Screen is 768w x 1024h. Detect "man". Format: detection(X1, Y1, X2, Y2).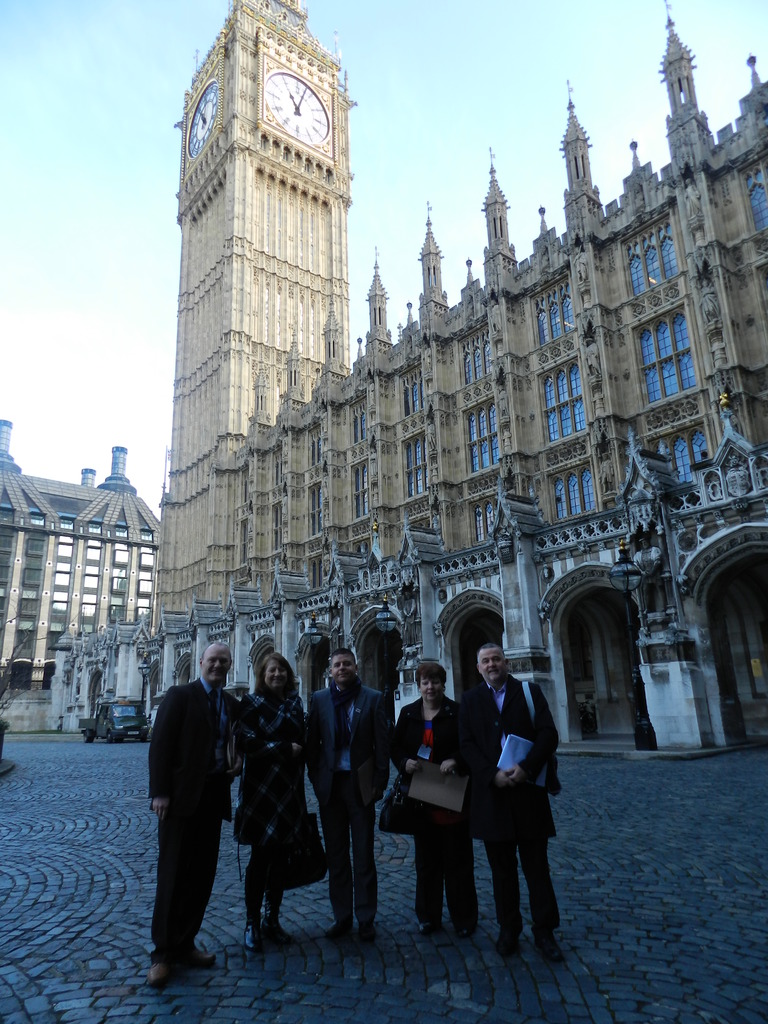
detection(305, 652, 394, 940).
